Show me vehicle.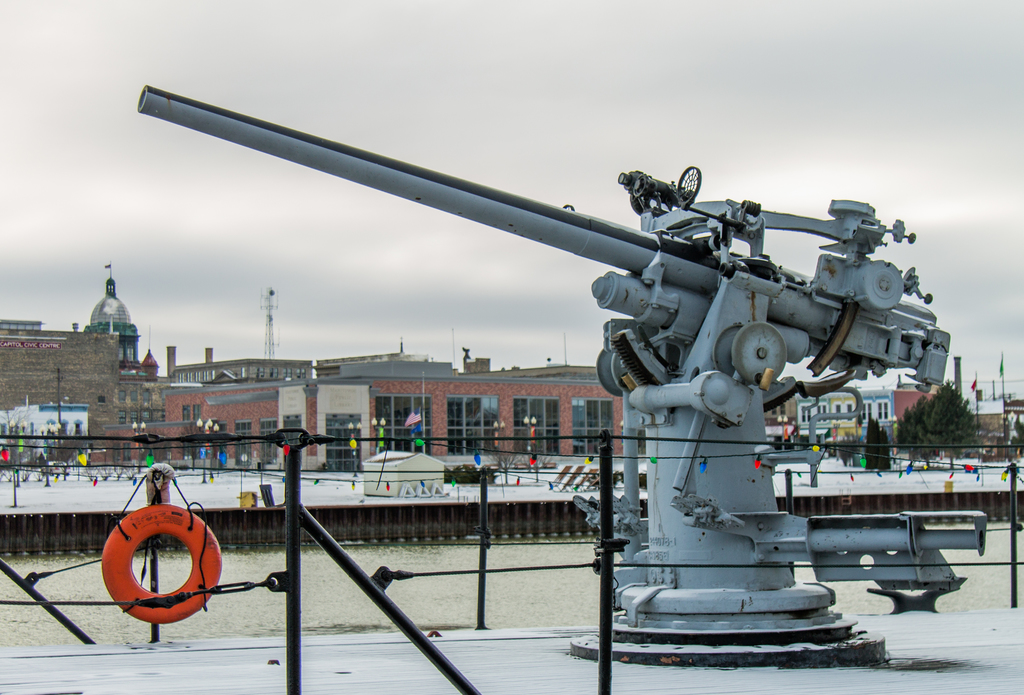
vehicle is here: [left=39, top=461, right=69, bottom=475].
